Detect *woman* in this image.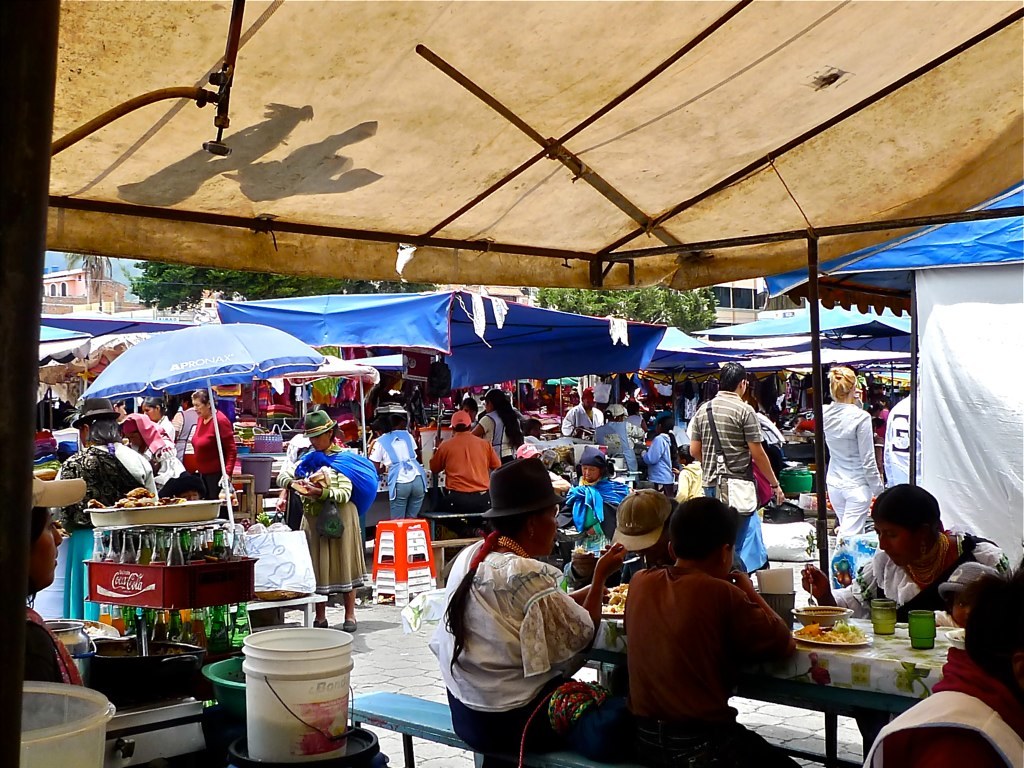
Detection: [820, 365, 880, 558].
